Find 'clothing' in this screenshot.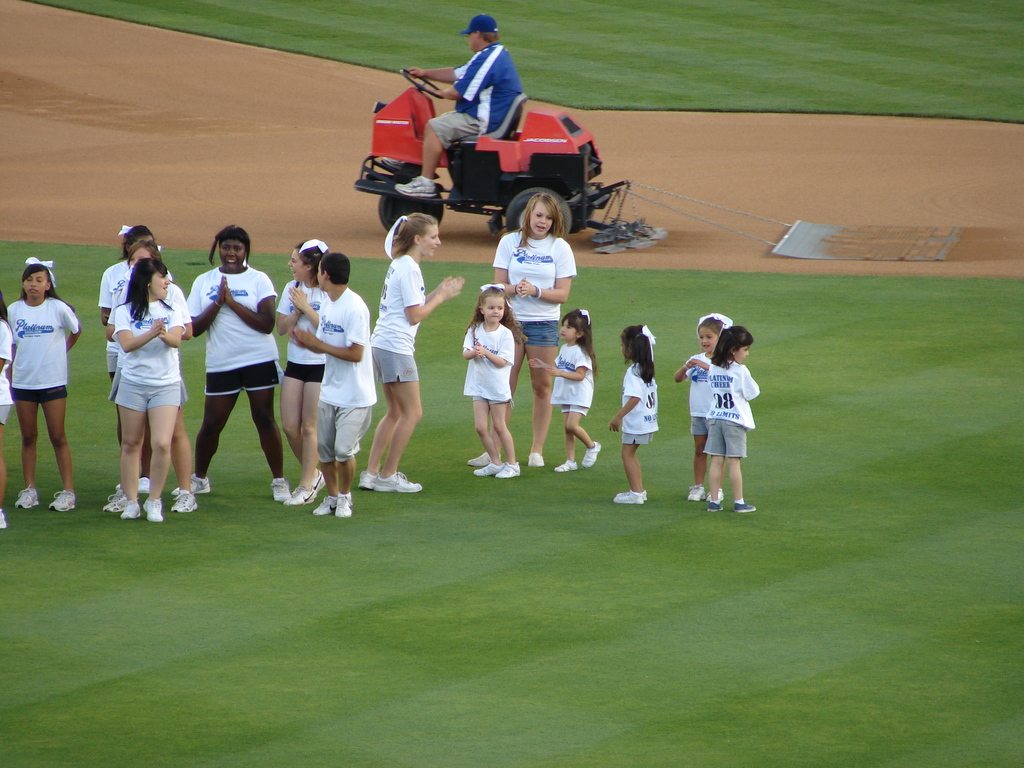
The bounding box for 'clothing' is <region>491, 233, 576, 350</region>.
